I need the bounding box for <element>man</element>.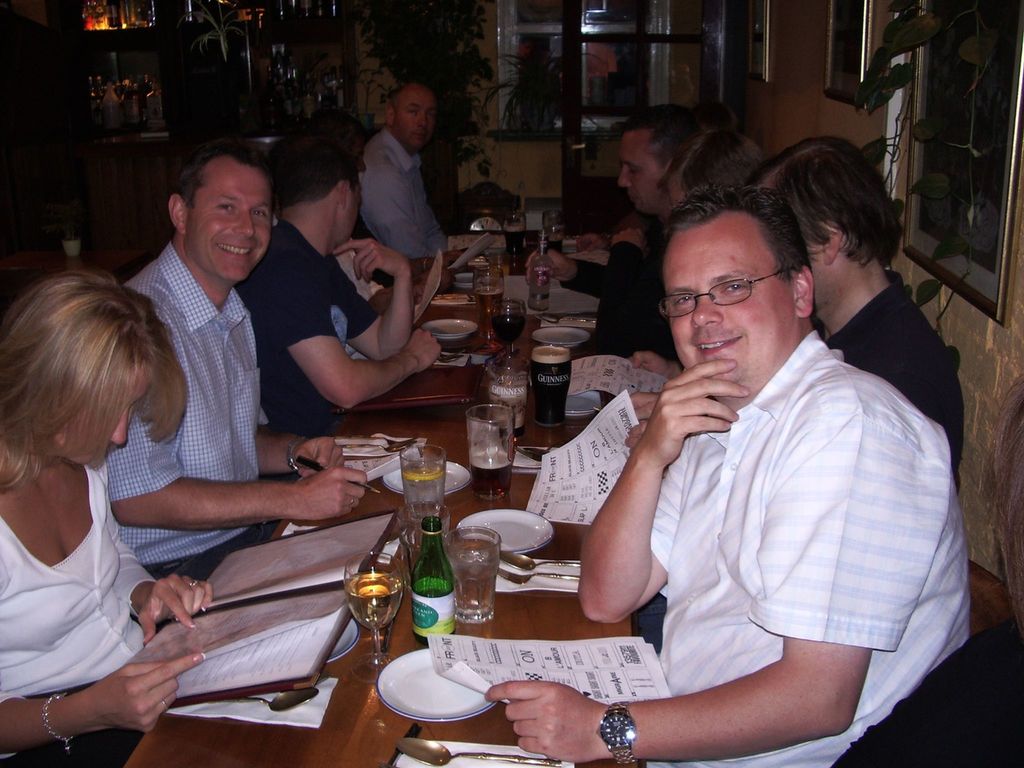
Here it is: box(511, 140, 982, 750).
